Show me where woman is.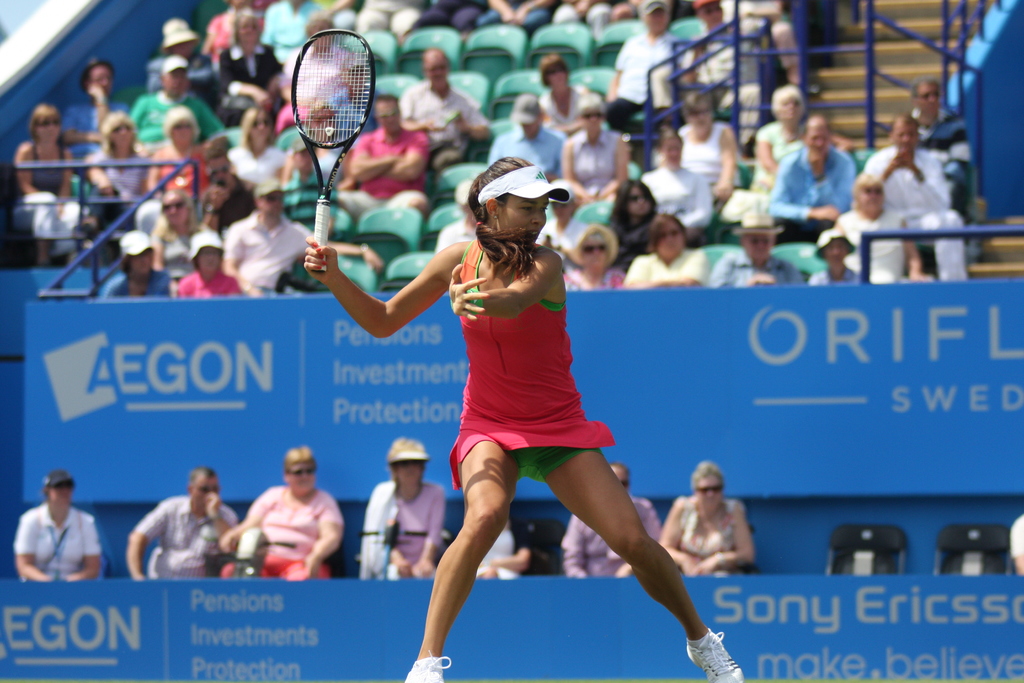
woman is at crop(216, 6, 285, 118).
